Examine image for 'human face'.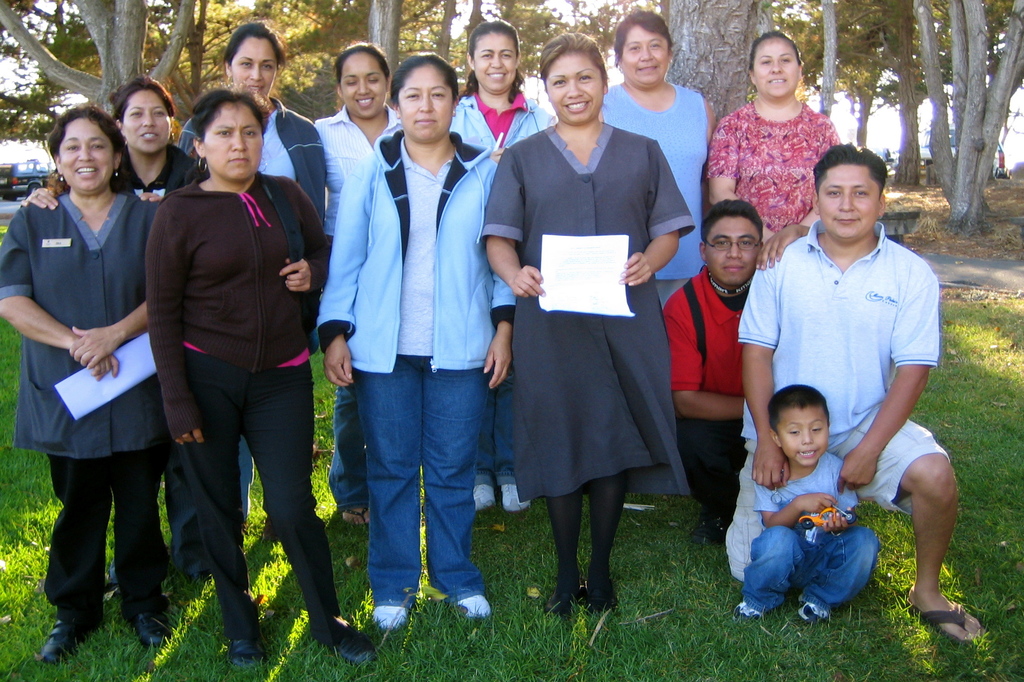
Examination result: bbox(200, 101, 260, 177).
